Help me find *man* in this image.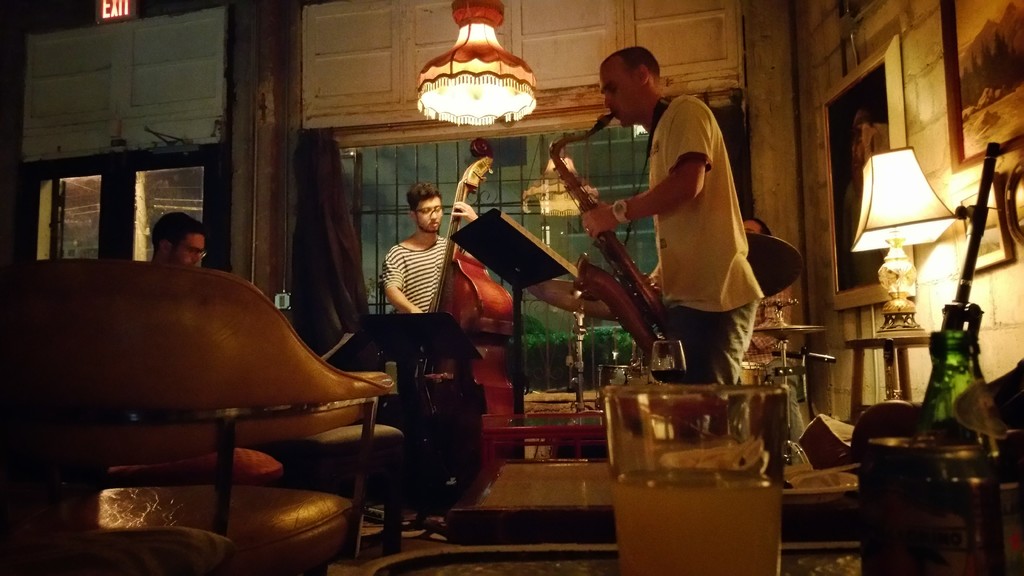
Found it: 148:205:214:269.
